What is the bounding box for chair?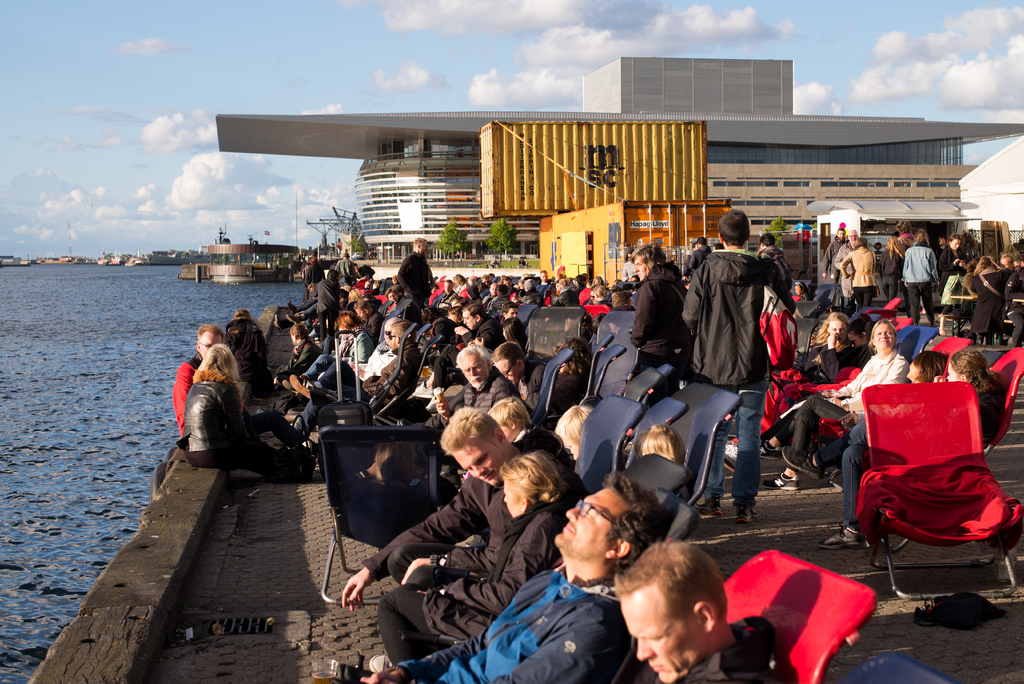
863, 387, 1023, 592.
